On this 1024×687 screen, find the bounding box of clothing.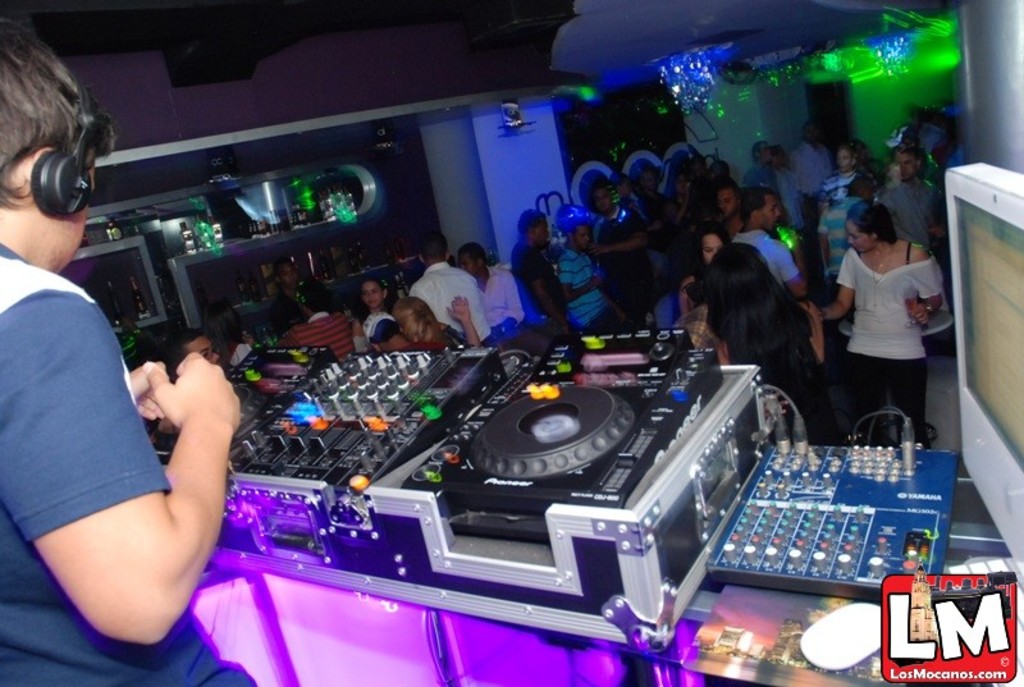
Bounding box: {"x1": 398, "y1": 339, "x2": 443, "y2": 354}.
